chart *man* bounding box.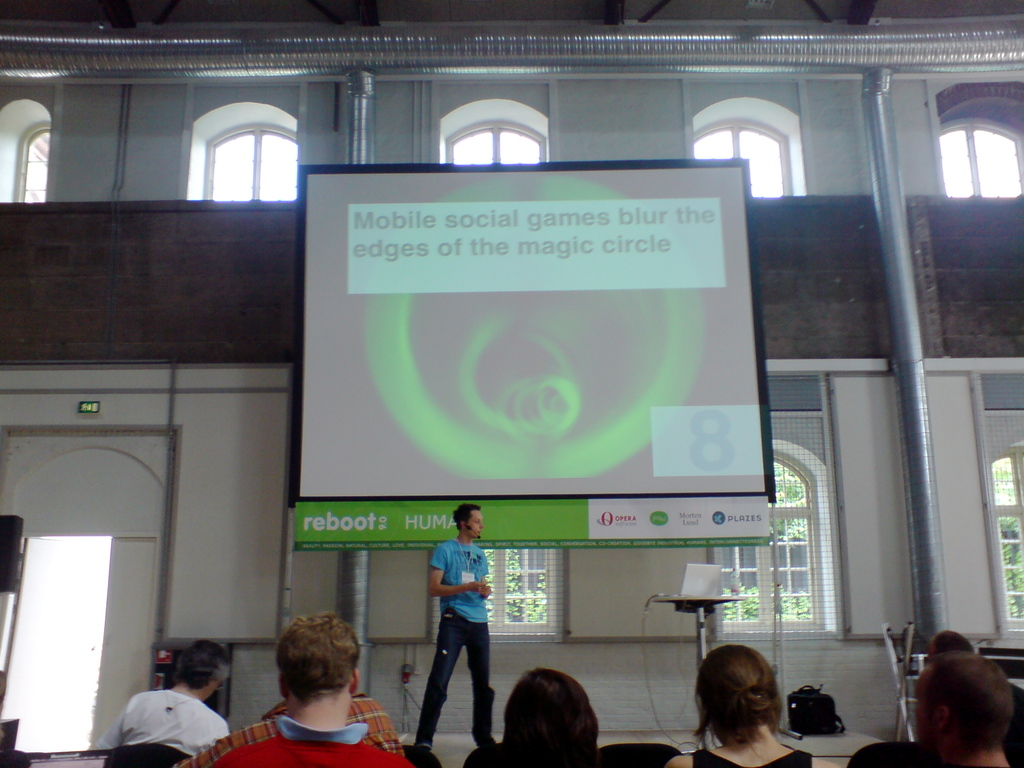
Charted: (410,506,505,748).
